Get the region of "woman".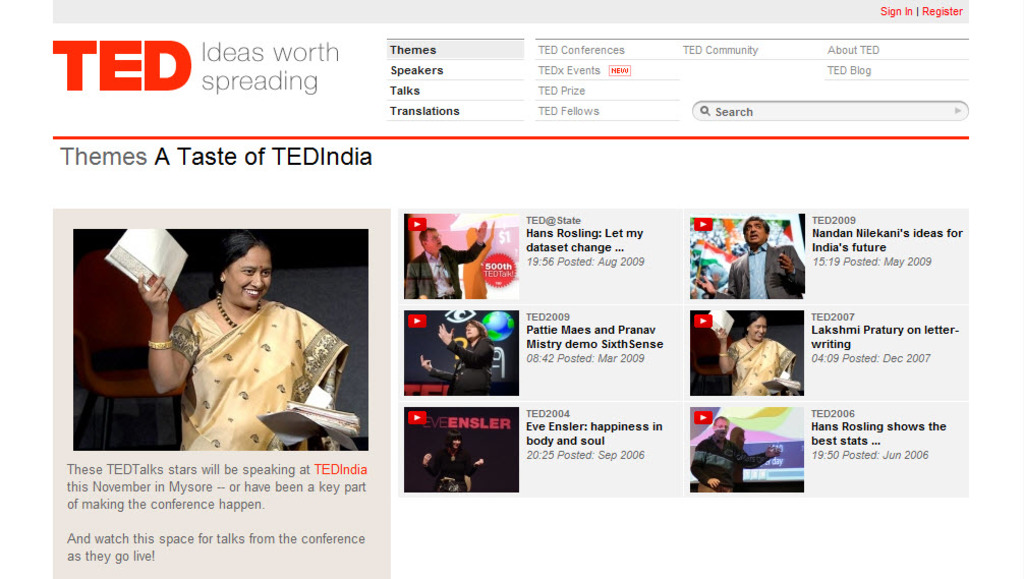
region(416, 319, 495, 394).
